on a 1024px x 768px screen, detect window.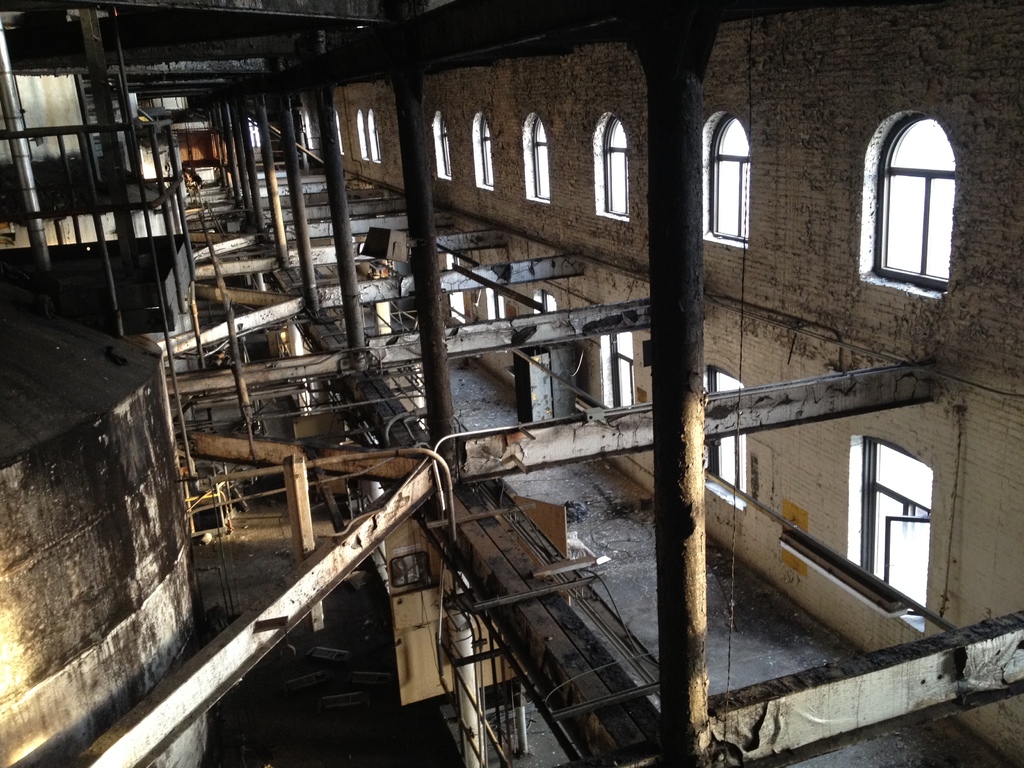
select_region(709, 372, 749, 492).
